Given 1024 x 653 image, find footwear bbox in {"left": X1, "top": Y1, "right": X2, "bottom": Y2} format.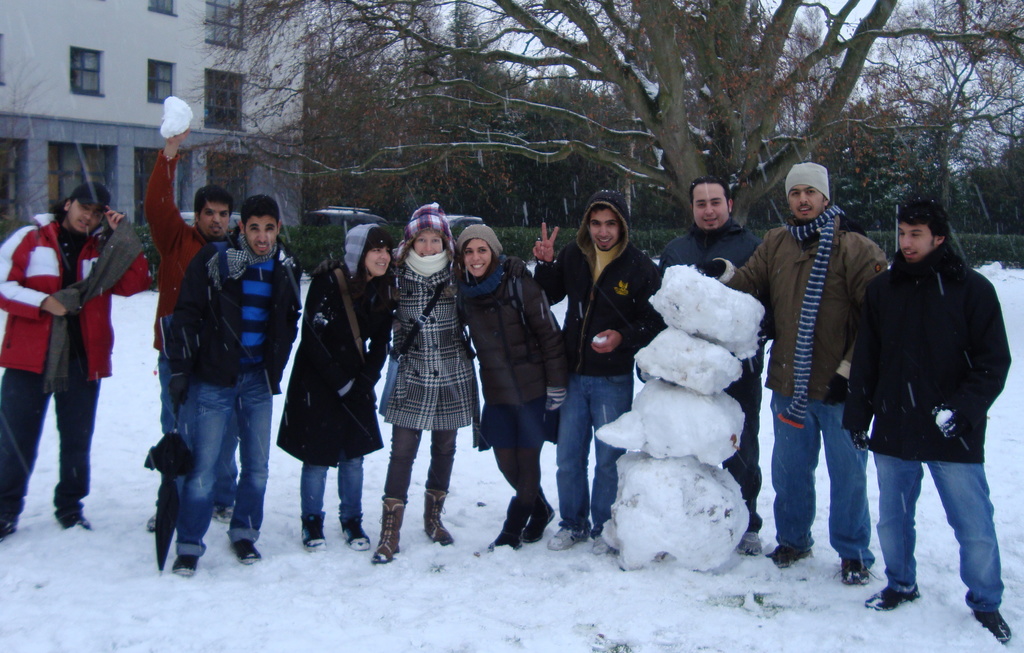
{"left": 548, "top": 523, "right": 588, "bottom": 551}.
